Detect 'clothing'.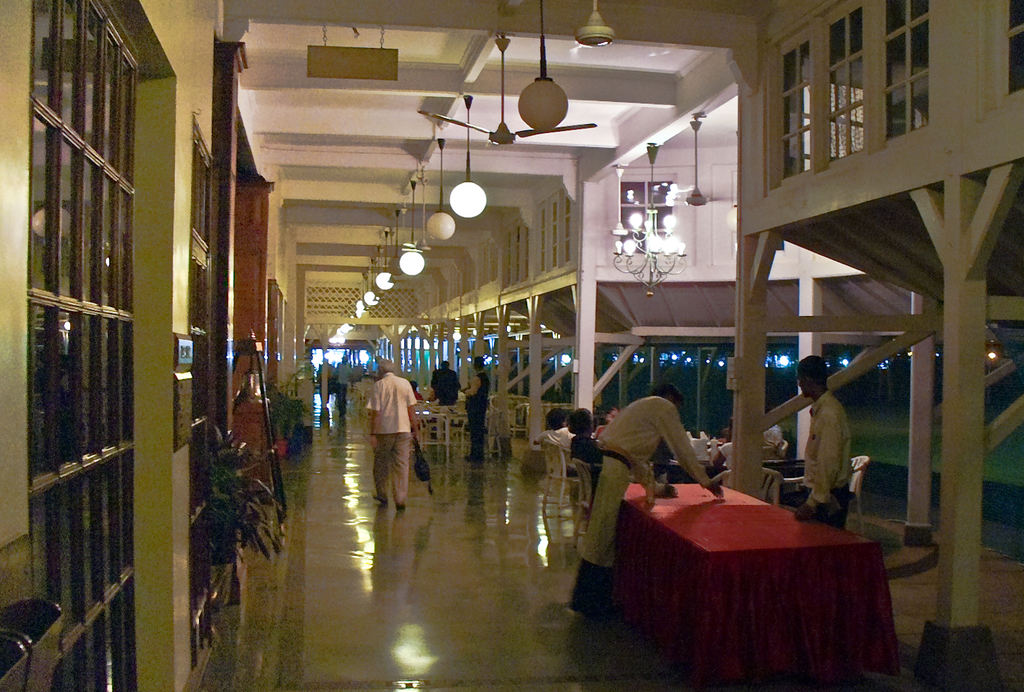
Detected at select_region(315, 361, 330, 404).
